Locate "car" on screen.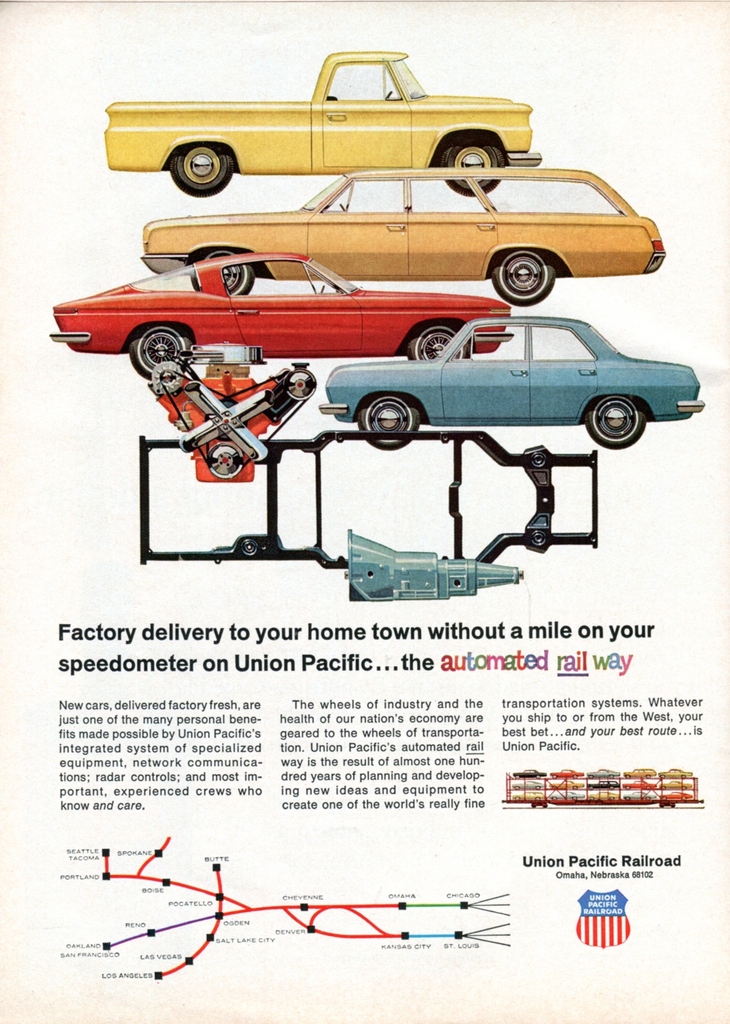
On screen at [left=321, top=319, right=710, bottom=451].
